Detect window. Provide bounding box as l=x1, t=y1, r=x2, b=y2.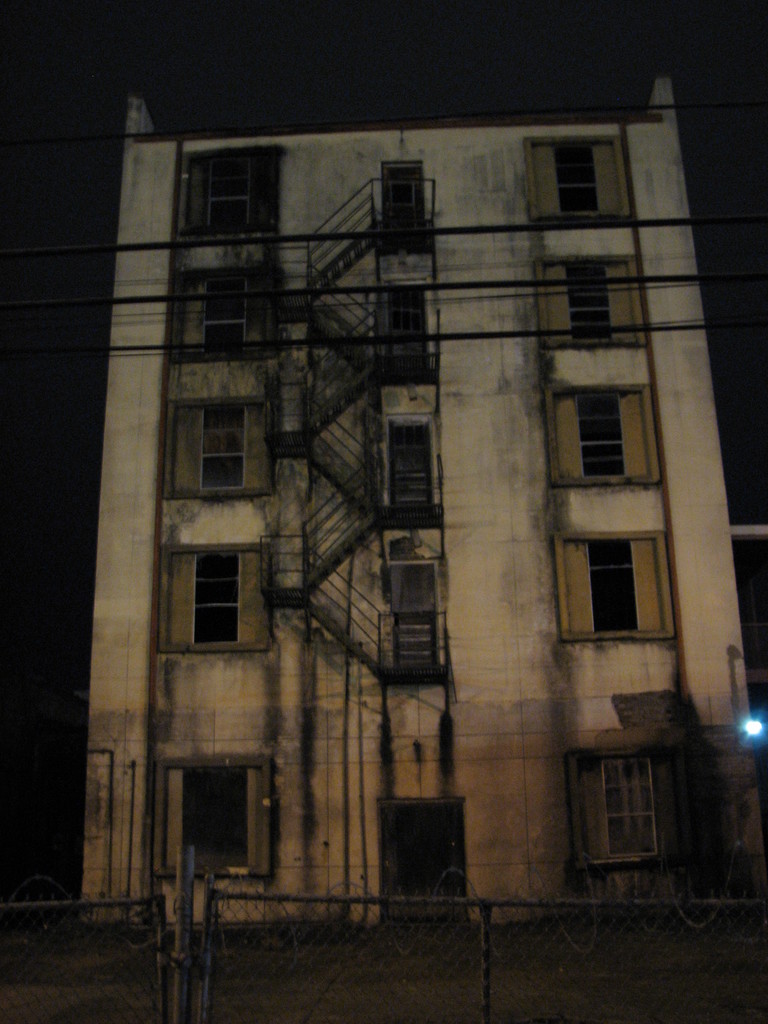
l=150, t=538, r=282, b=659.
